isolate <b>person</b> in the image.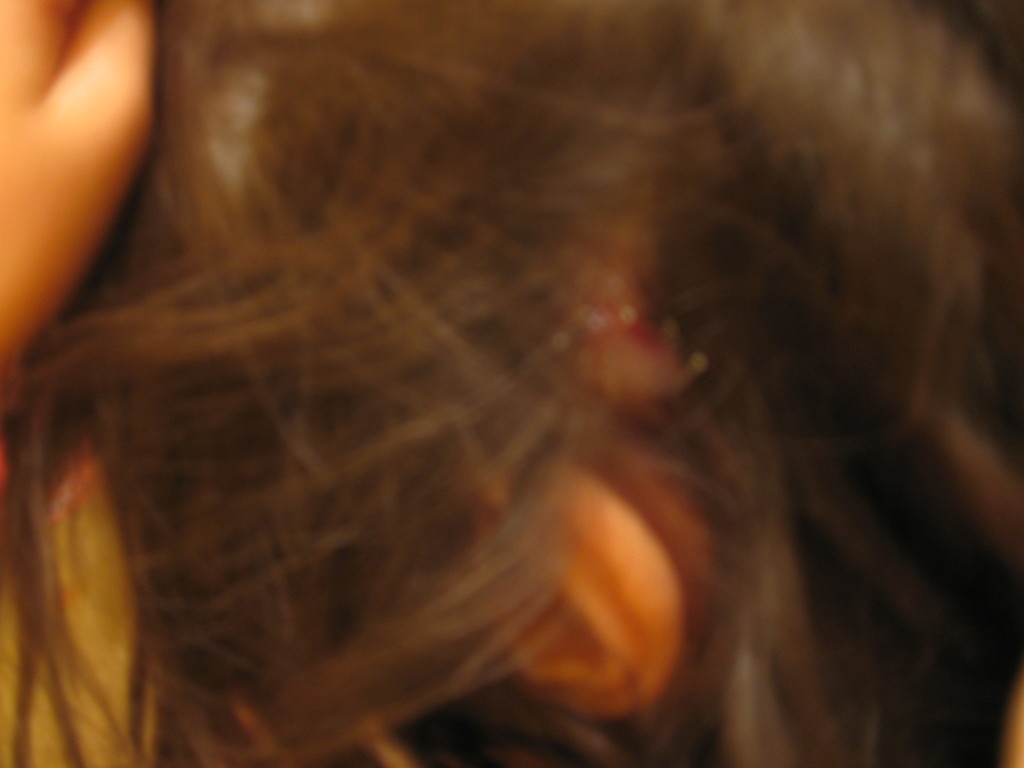
Isolated region: {"x1": 0, "y1": 0, "x2": 1023, "y2": 767}.
